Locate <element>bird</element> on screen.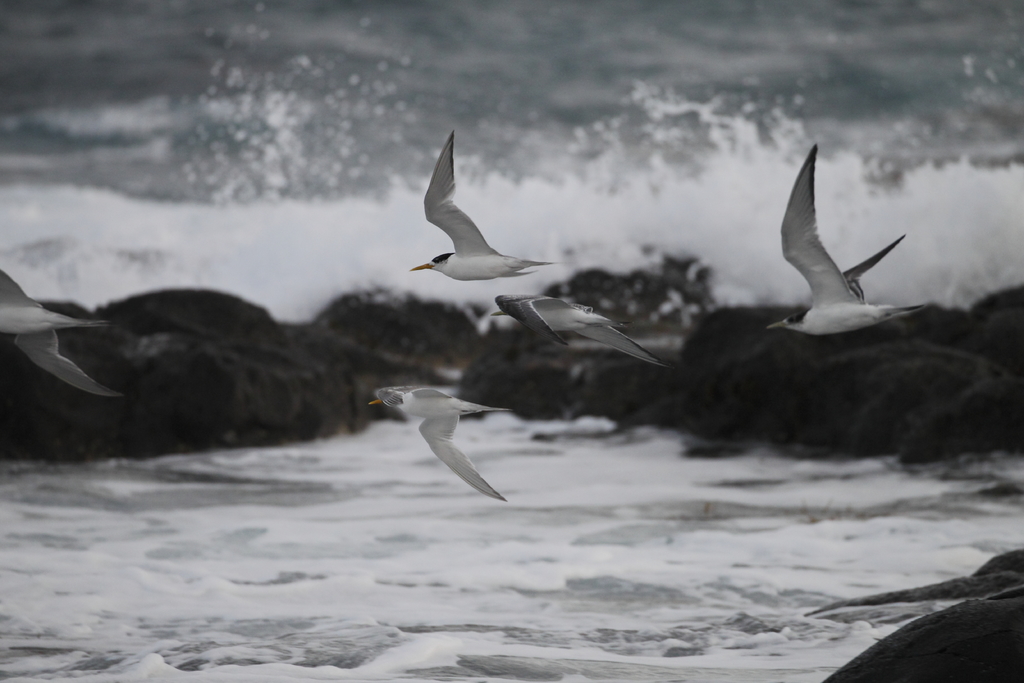
On screen at region(399, 128, 548, 281).
